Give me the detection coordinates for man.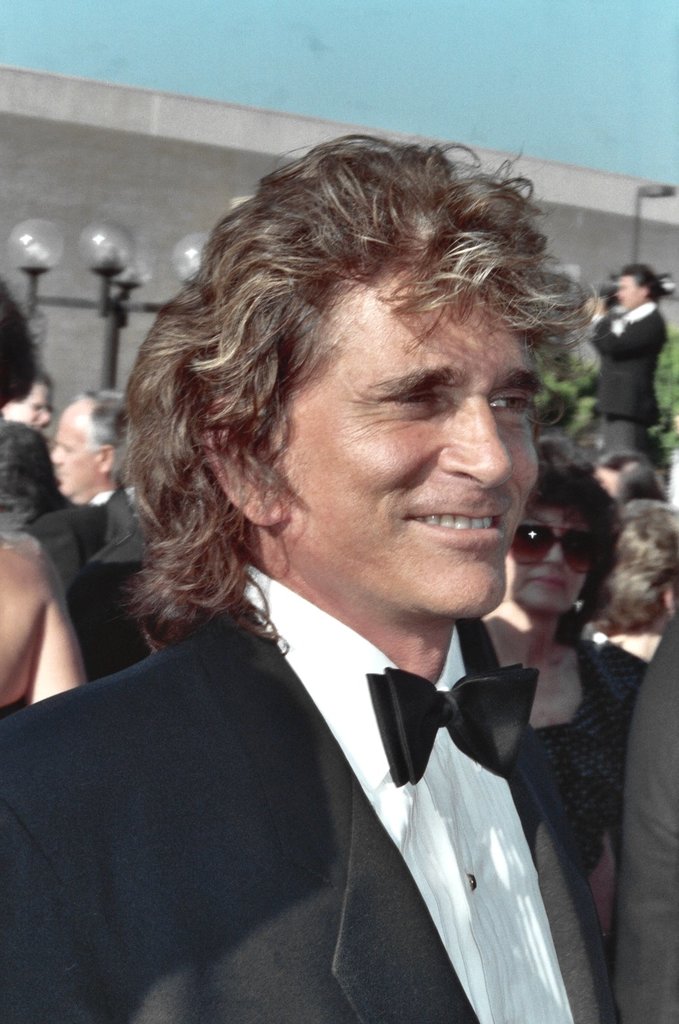
{"x1": 16, "y1": 173, "x2": 669, "y2": 1000}.
